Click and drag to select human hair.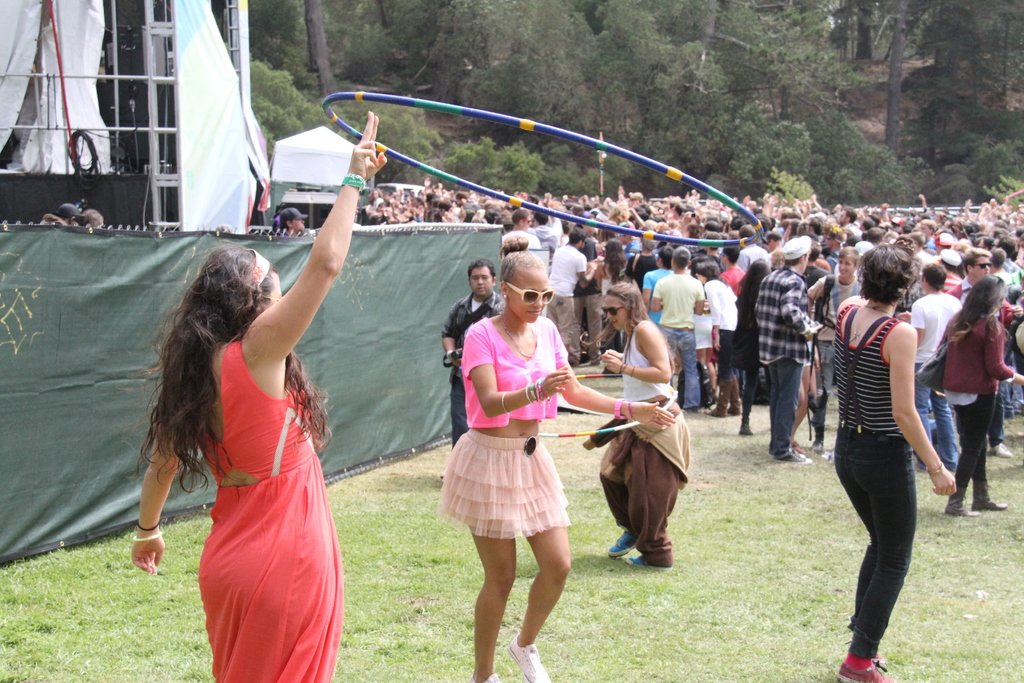
Selection: <box>691,254,707,277</box>.
